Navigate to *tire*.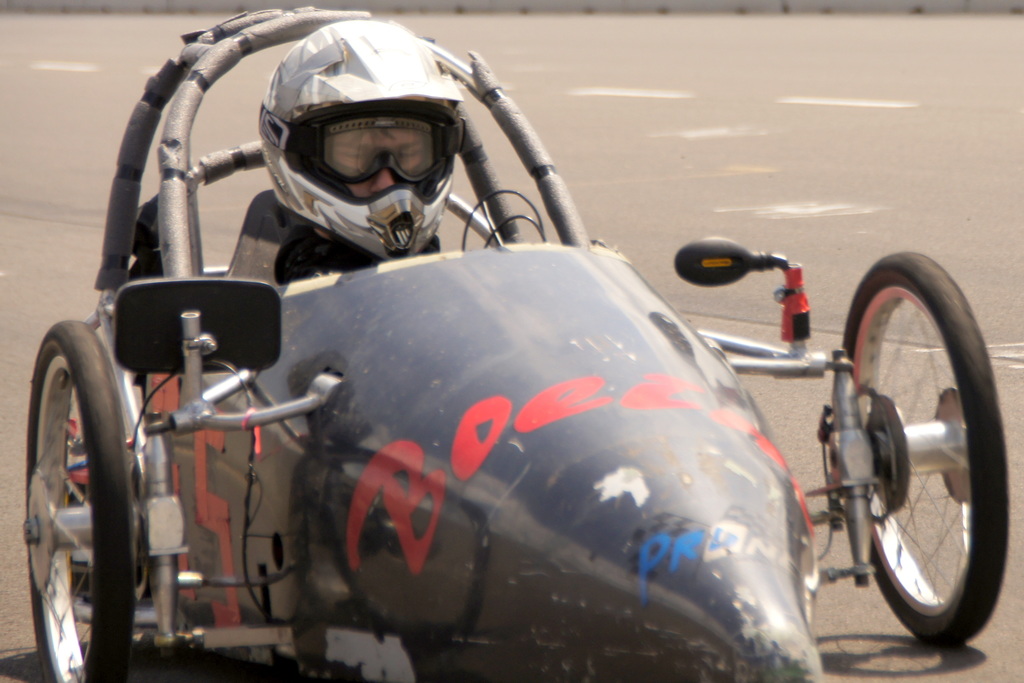
Navigation target: (840, 249, 1018, 650).
